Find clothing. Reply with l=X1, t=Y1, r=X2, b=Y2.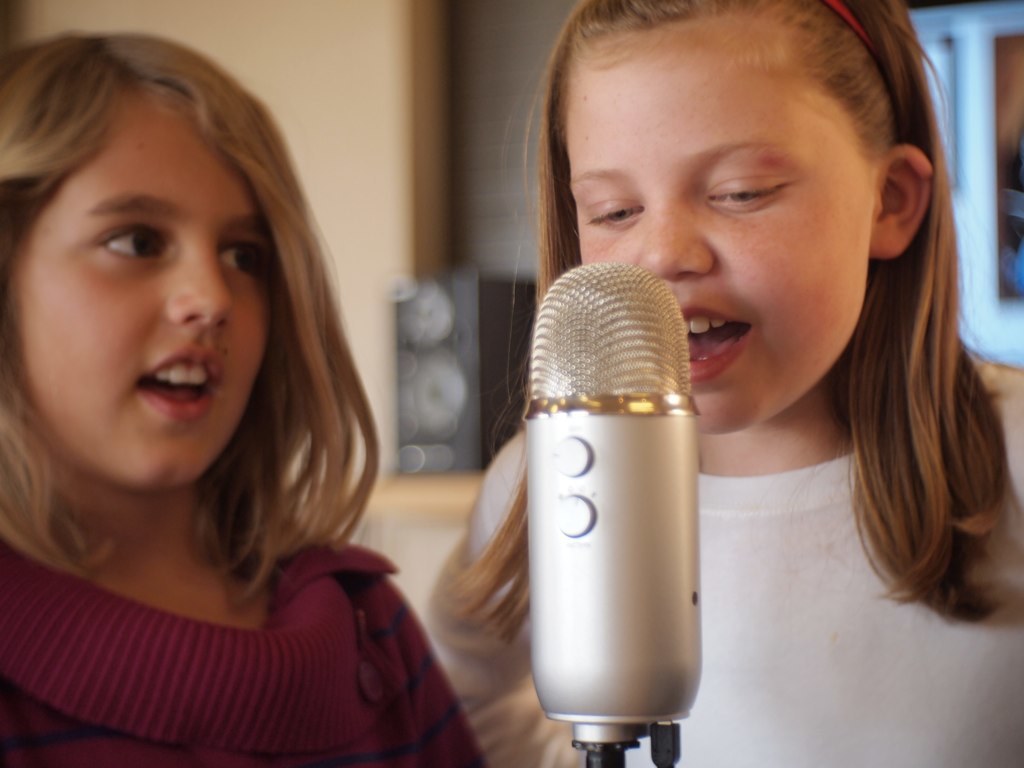
l=1, t=521, r=382, b=745.
